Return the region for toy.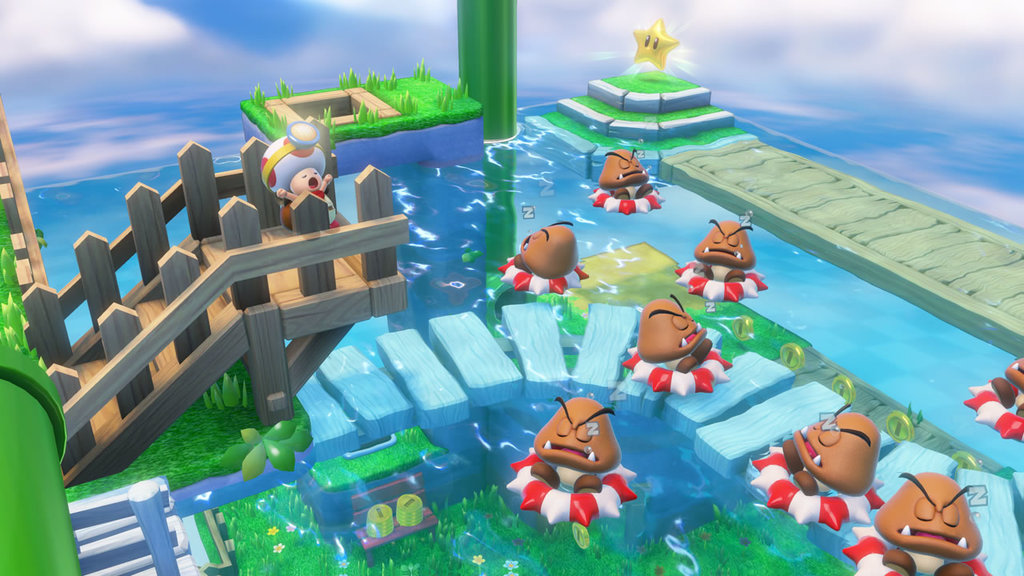
Rect(592, 143, 662, 215).
